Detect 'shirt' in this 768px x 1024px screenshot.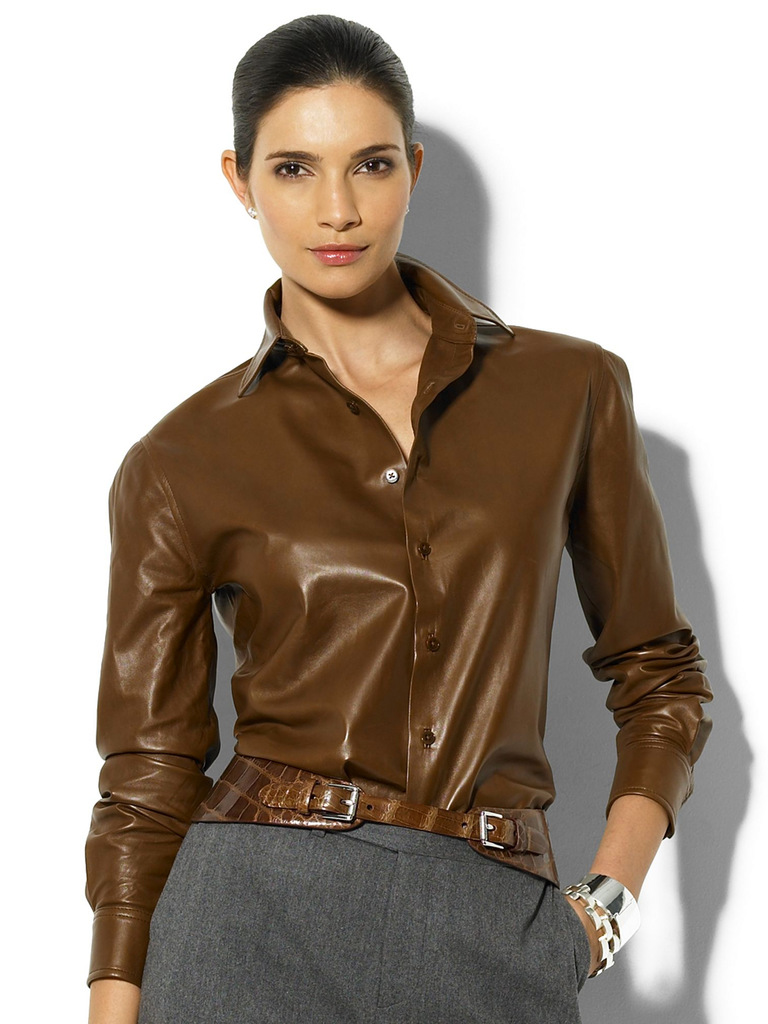
Detection: box=[86, 251, 716, 986].
